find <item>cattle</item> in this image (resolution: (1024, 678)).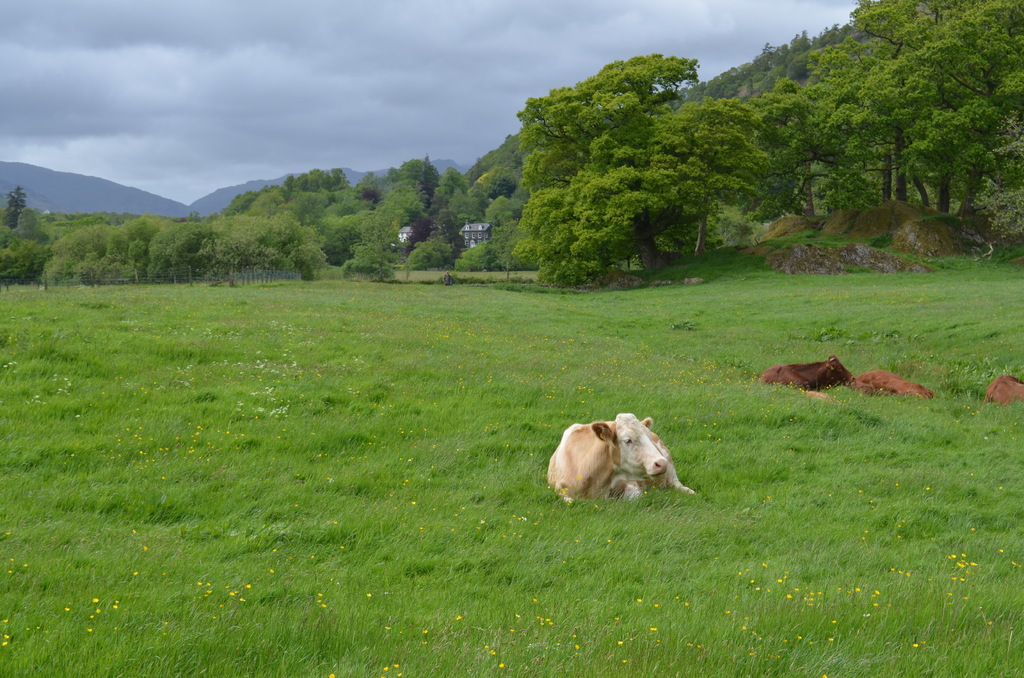
region(531, 410, 685, 511).
